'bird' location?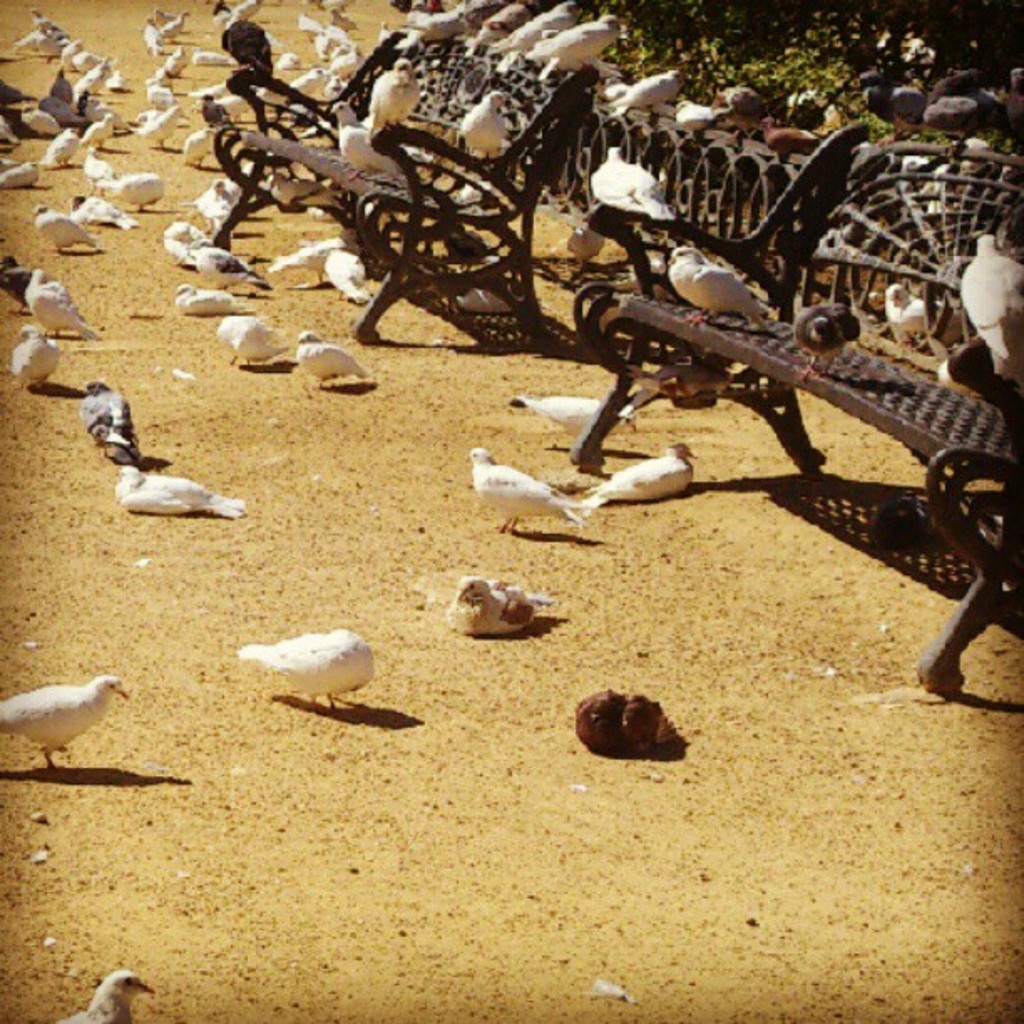
Rect(457, 87, 507, 164)
